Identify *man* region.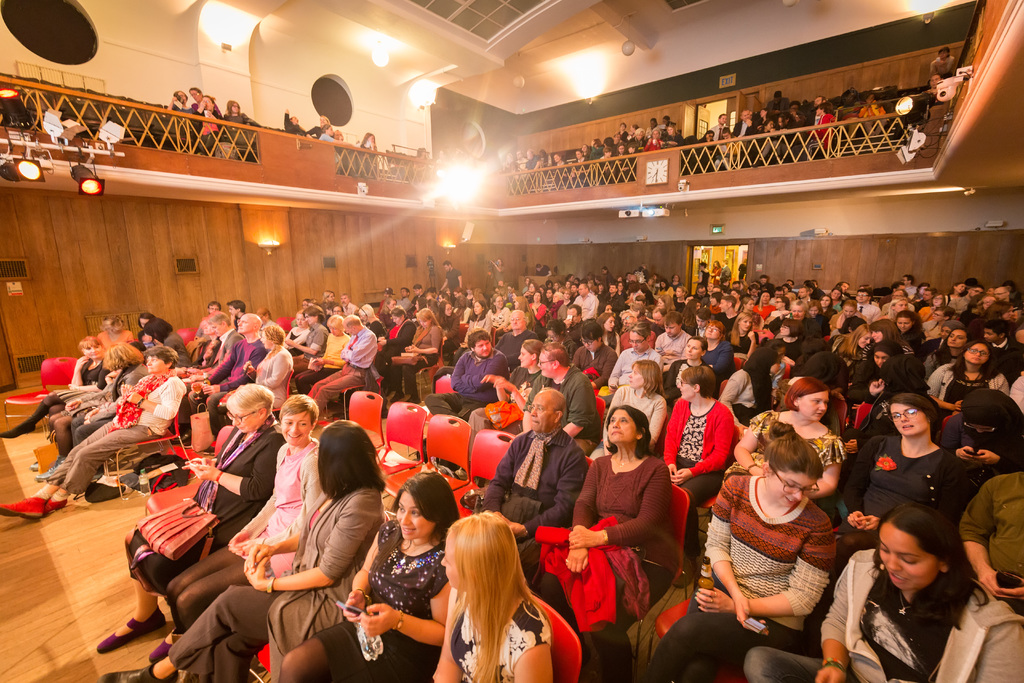
Region: l=607, t=321, r=664, b=387.
